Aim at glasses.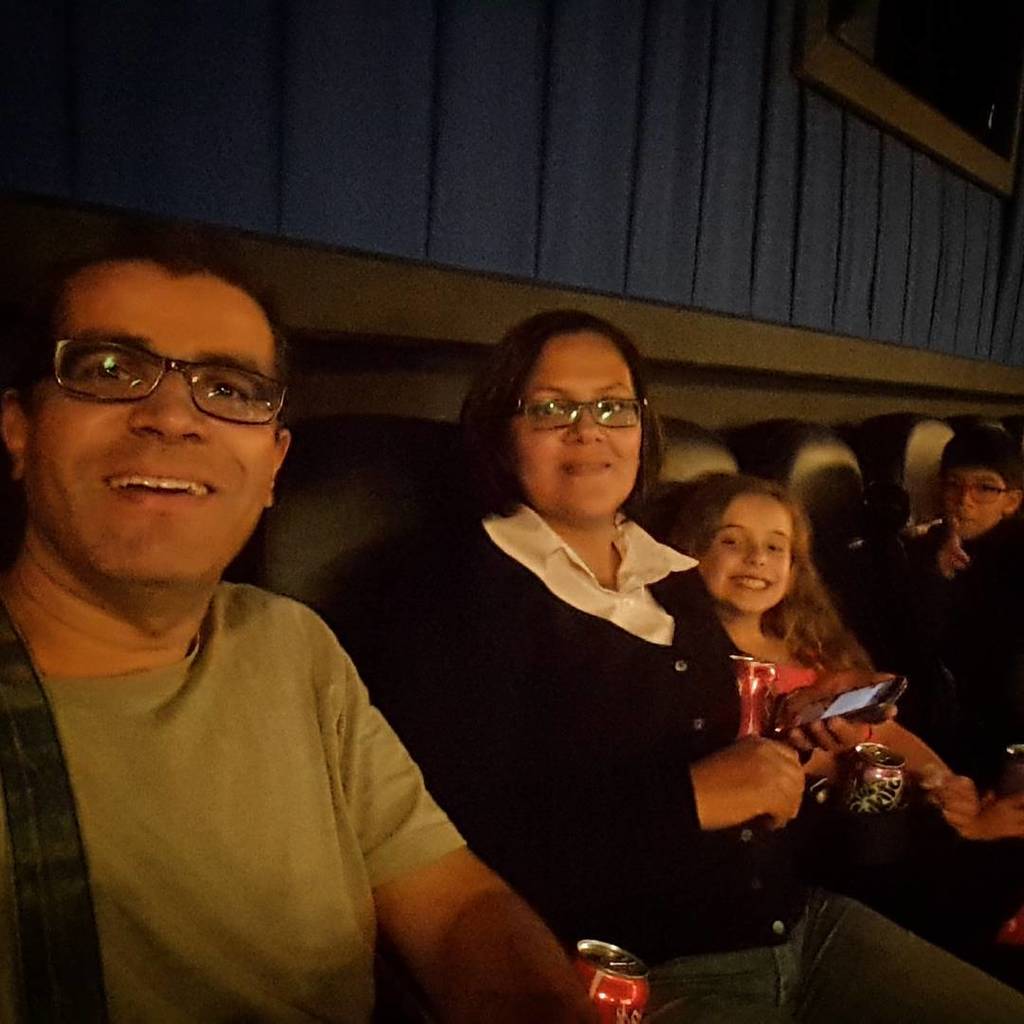
Aimed at rect(53, 335, 290, 427).
